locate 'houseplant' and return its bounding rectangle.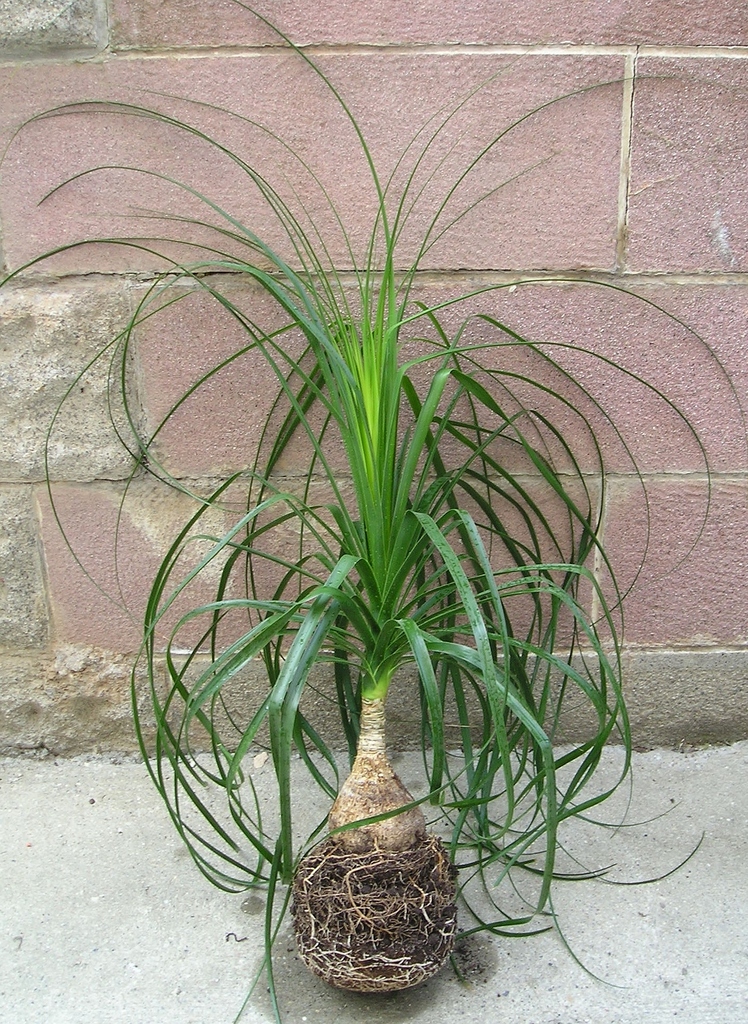
x1=72, y1=60, x2=683, y2=1023.
